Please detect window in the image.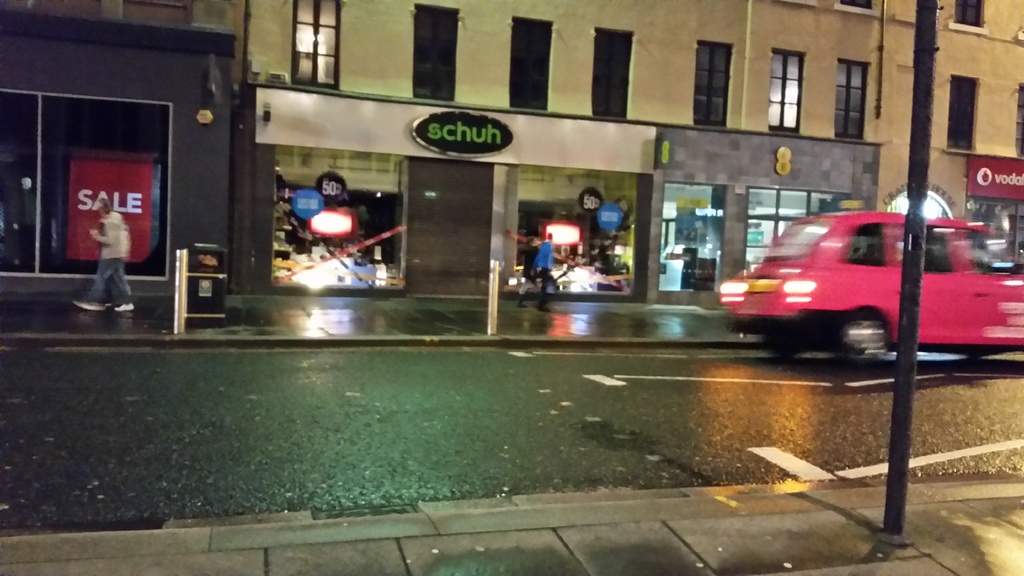
left=951, top=0, right=982, bottom=33.
